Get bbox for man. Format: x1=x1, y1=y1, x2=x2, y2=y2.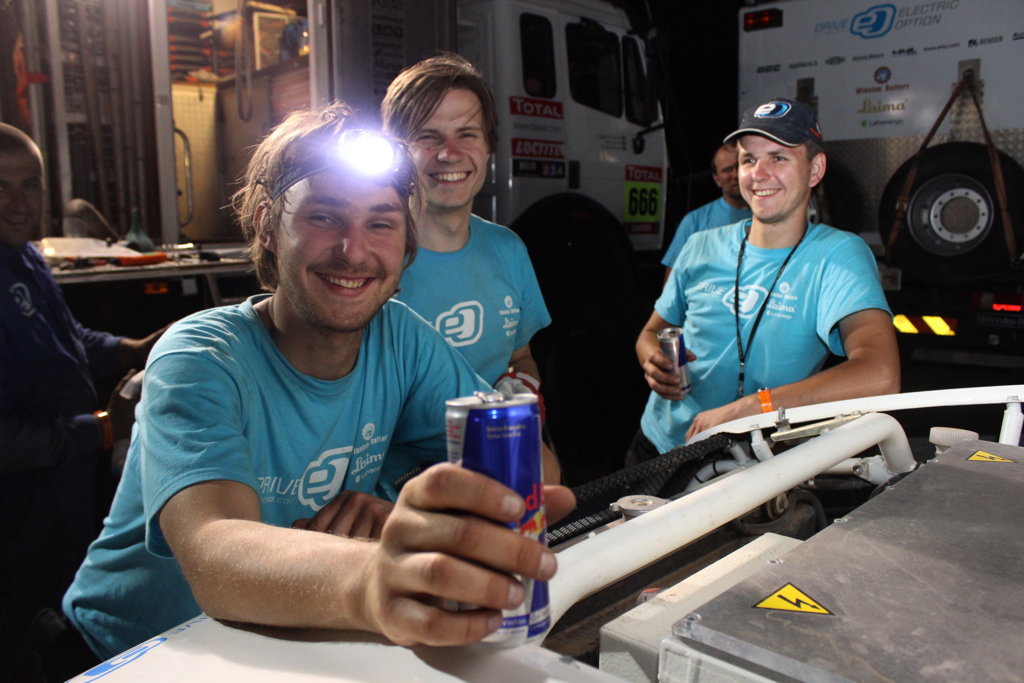
x1=0, y1=122, x2=163, y2=572.
